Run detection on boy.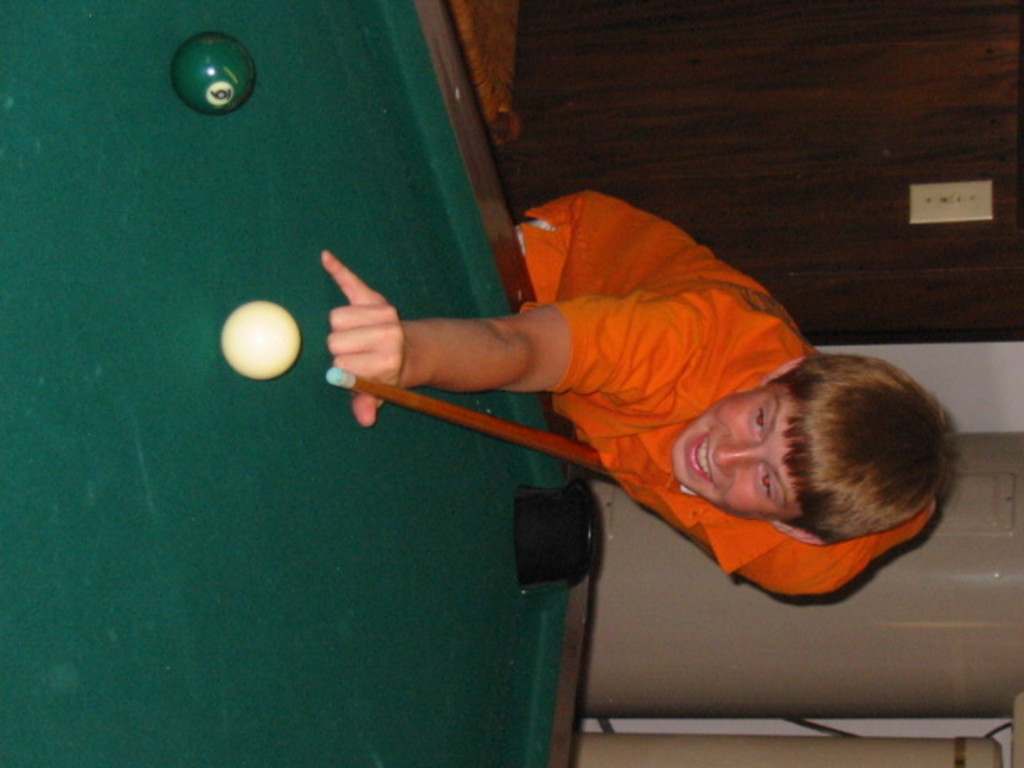
Result: [left=307, top=181, right=941, bottom=611].
